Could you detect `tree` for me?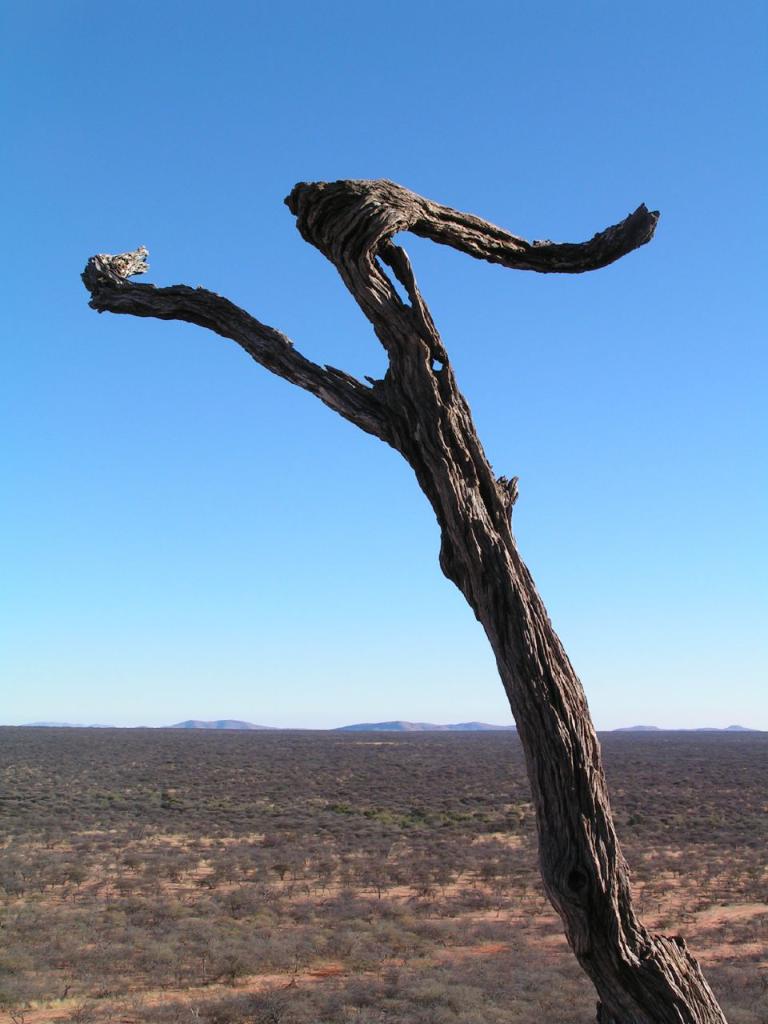
Detection result: Rect(80, 170, 726, 1023).
